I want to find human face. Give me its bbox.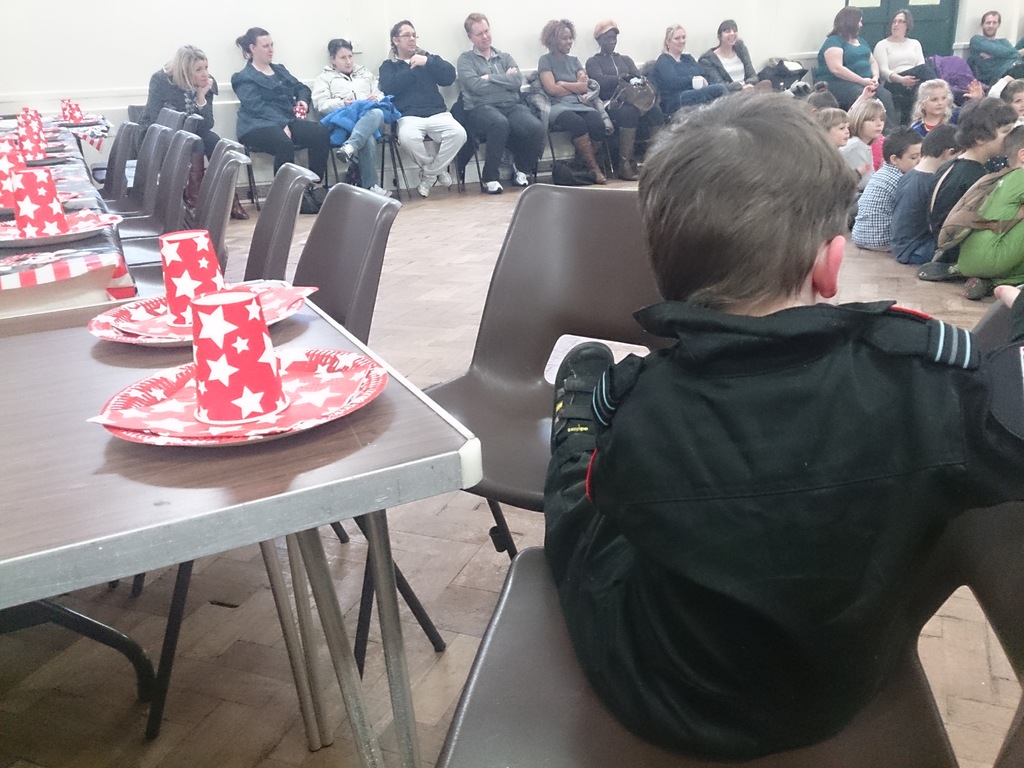
left=984, top=12, right=1000, bottom=35.
